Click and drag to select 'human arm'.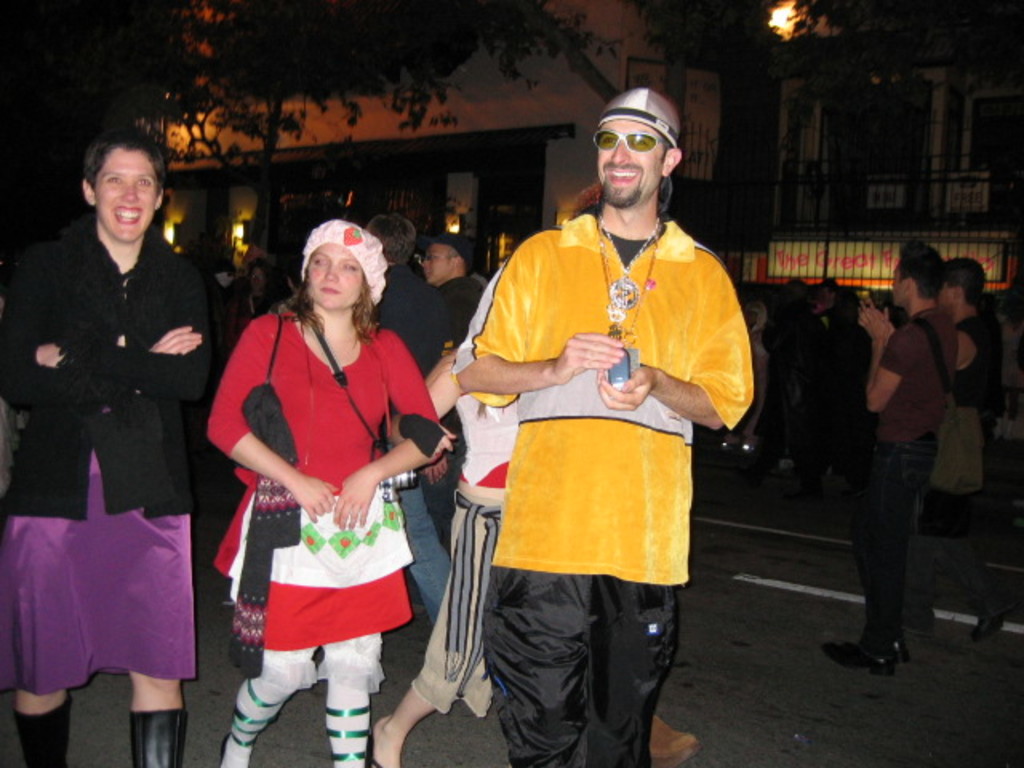
Selection: rect(859, 293, 923, 413).
